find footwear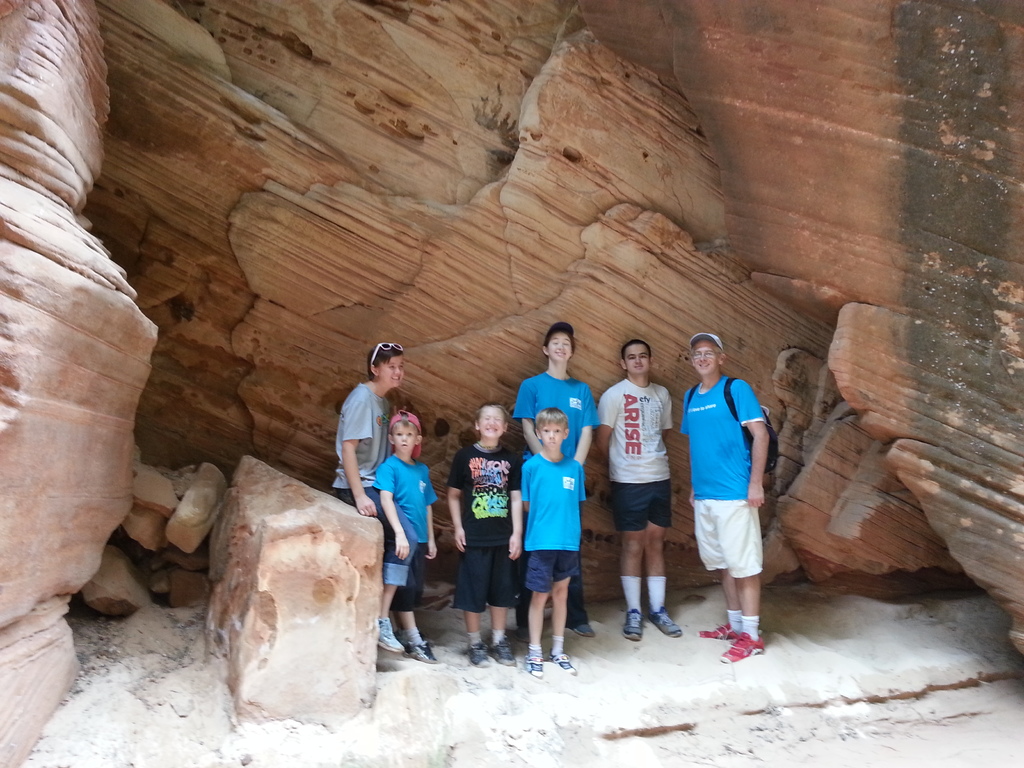
{"x1": 575, "y1": 621, "x2": 598, "y2": 639}
